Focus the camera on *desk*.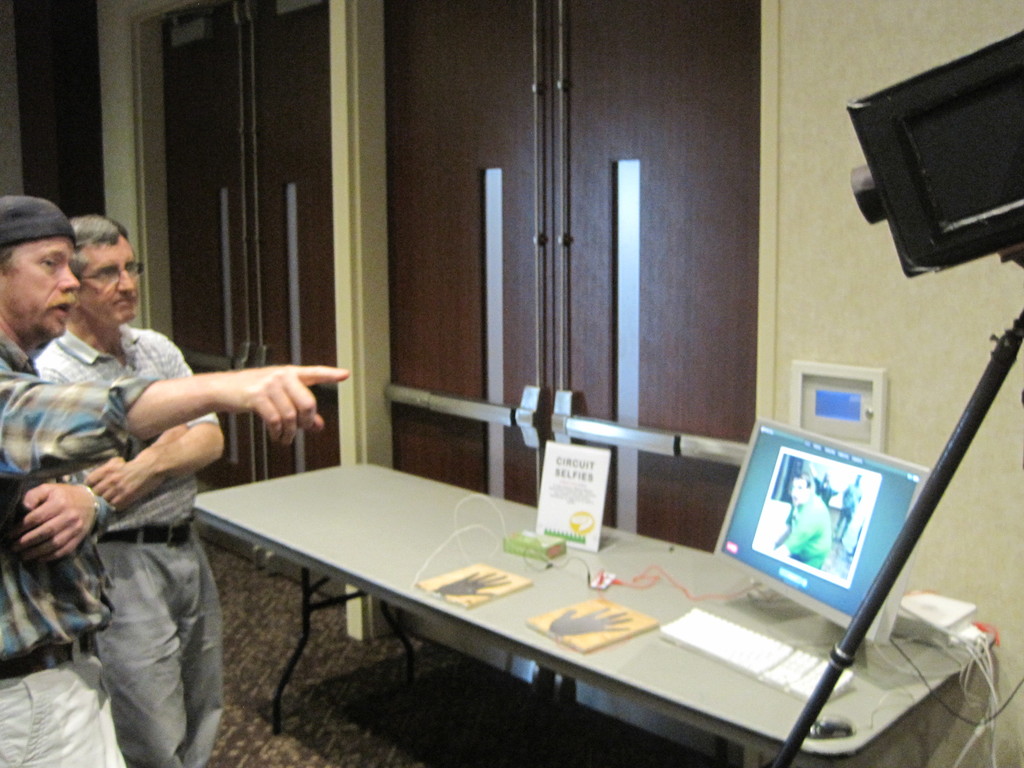
Focus region: region(189, 435, 811, 751).
